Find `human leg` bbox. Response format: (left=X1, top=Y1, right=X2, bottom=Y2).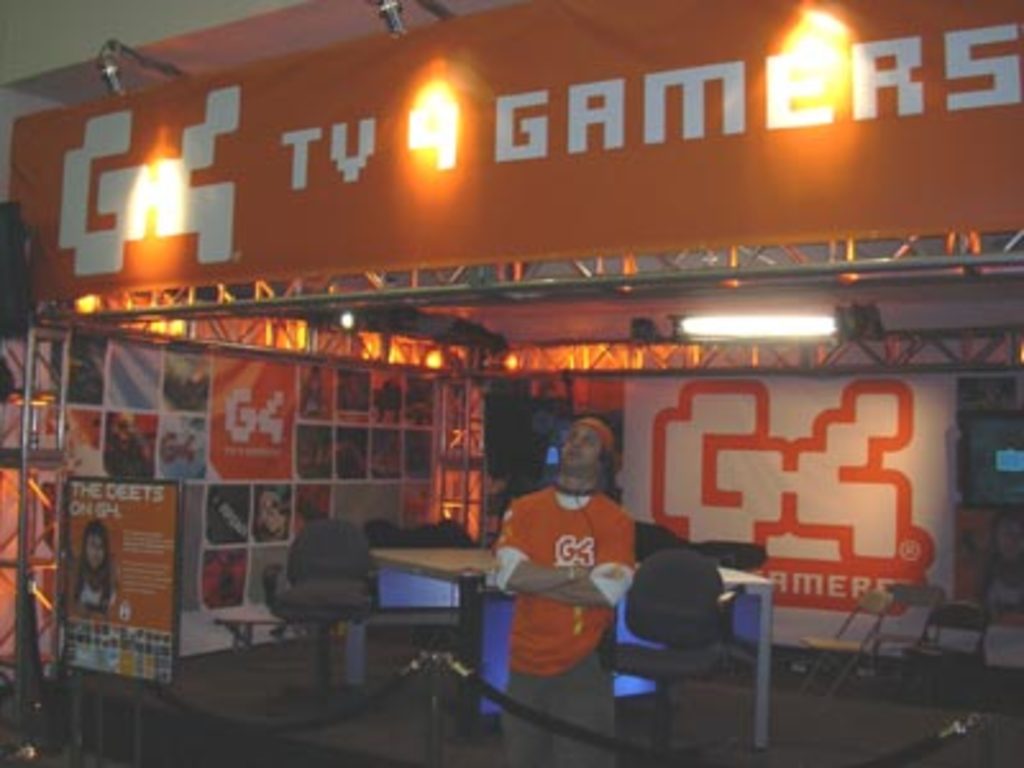
(left=499, top=676, right=550, bottom=760).
